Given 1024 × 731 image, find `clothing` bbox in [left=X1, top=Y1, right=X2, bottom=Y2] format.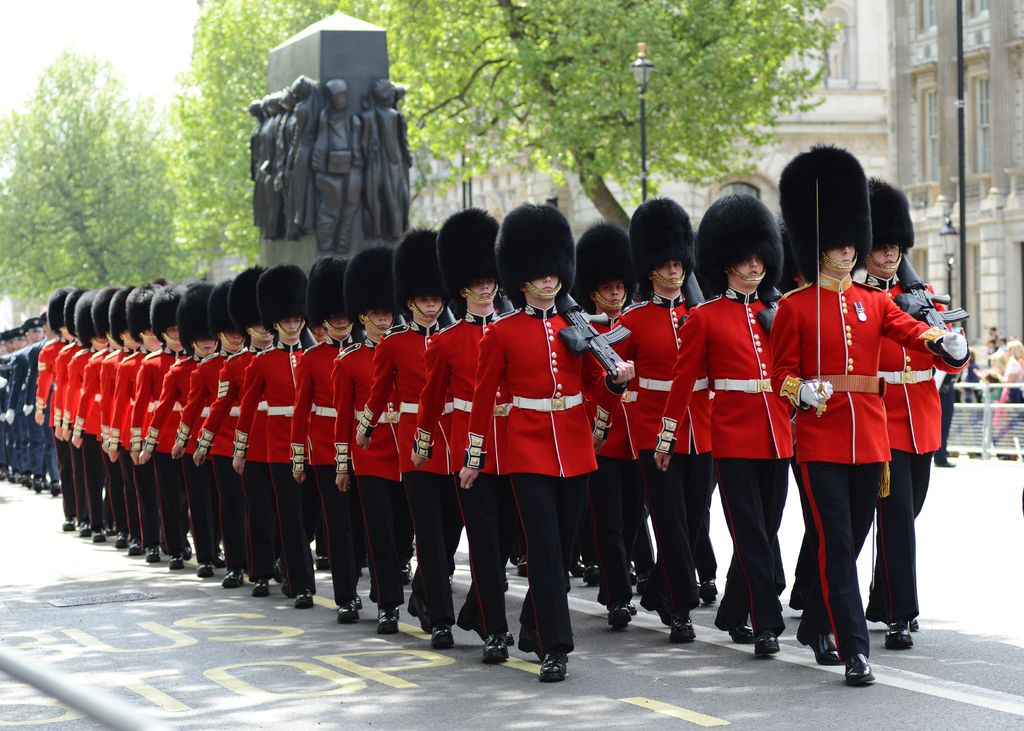
[left=608, top=291, right=705, bottom=612].
